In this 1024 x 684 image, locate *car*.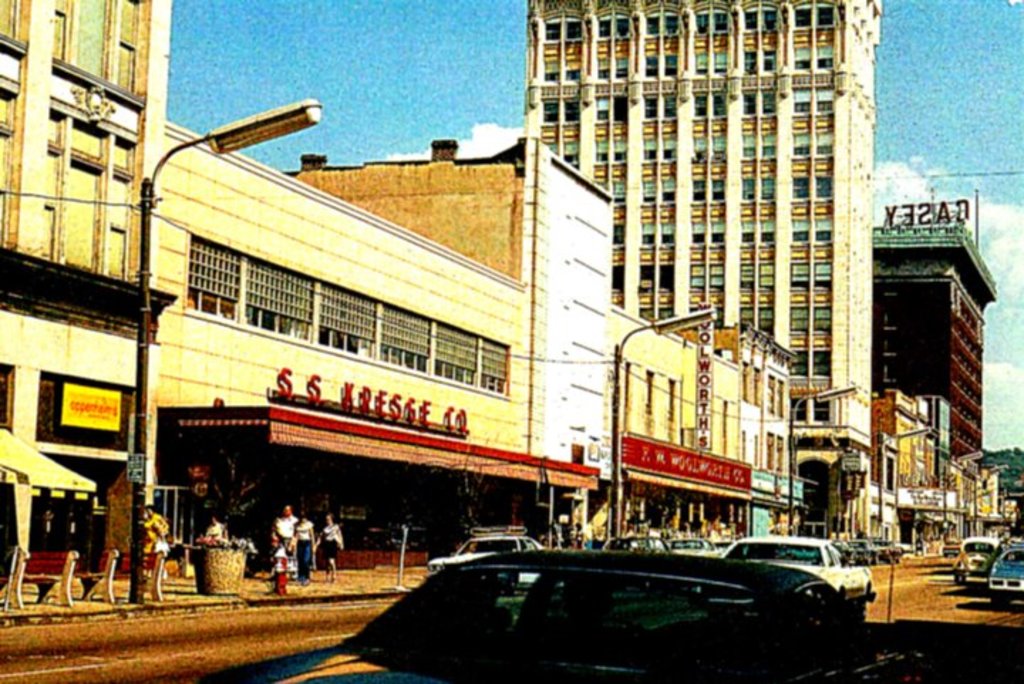
Bounding box: x1=321 y1=538 x2=895 y2=668.
